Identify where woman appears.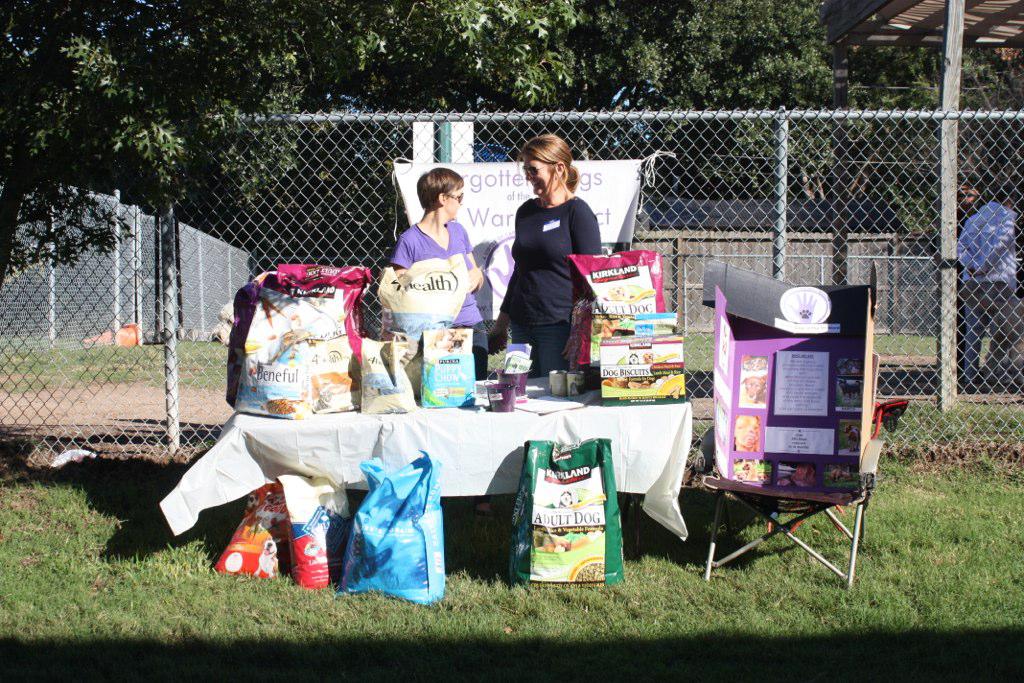
Appears at crop(503, 124, 603, 399).
